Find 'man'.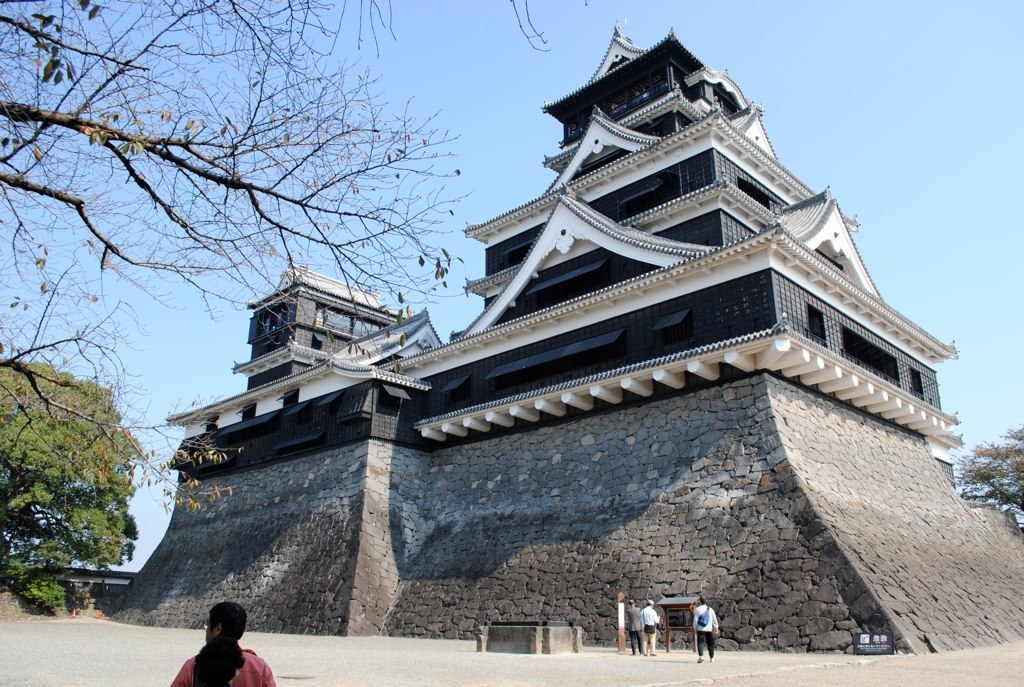
bbox=[644, 600, 663, 651].
